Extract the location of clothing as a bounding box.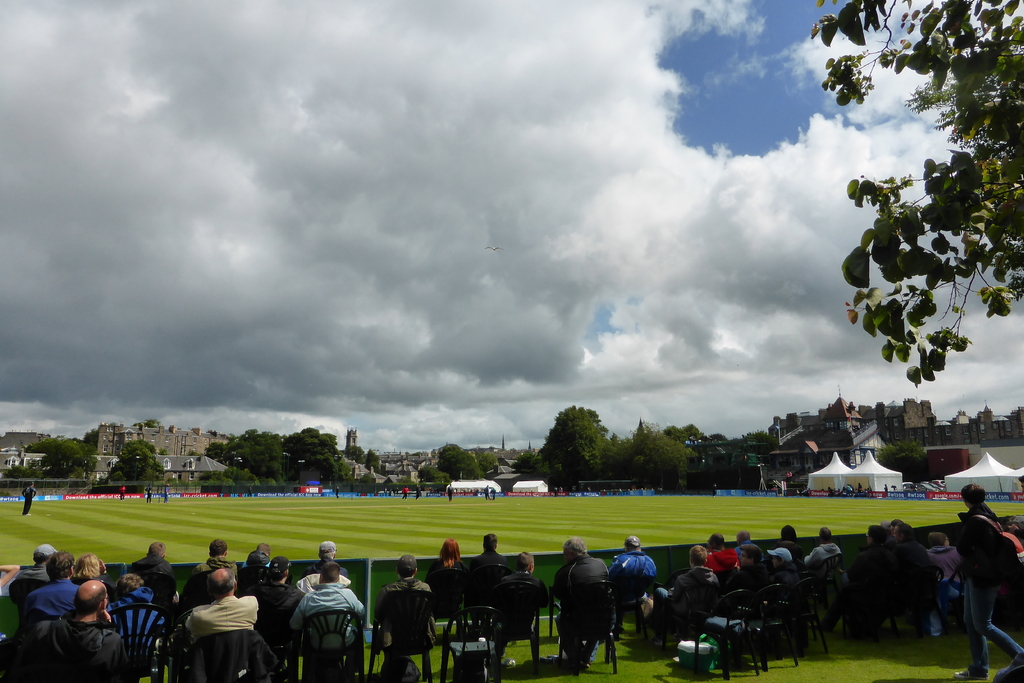
{"x1": 248, "y1": 488, "x2": 252, "y2": 496}.
